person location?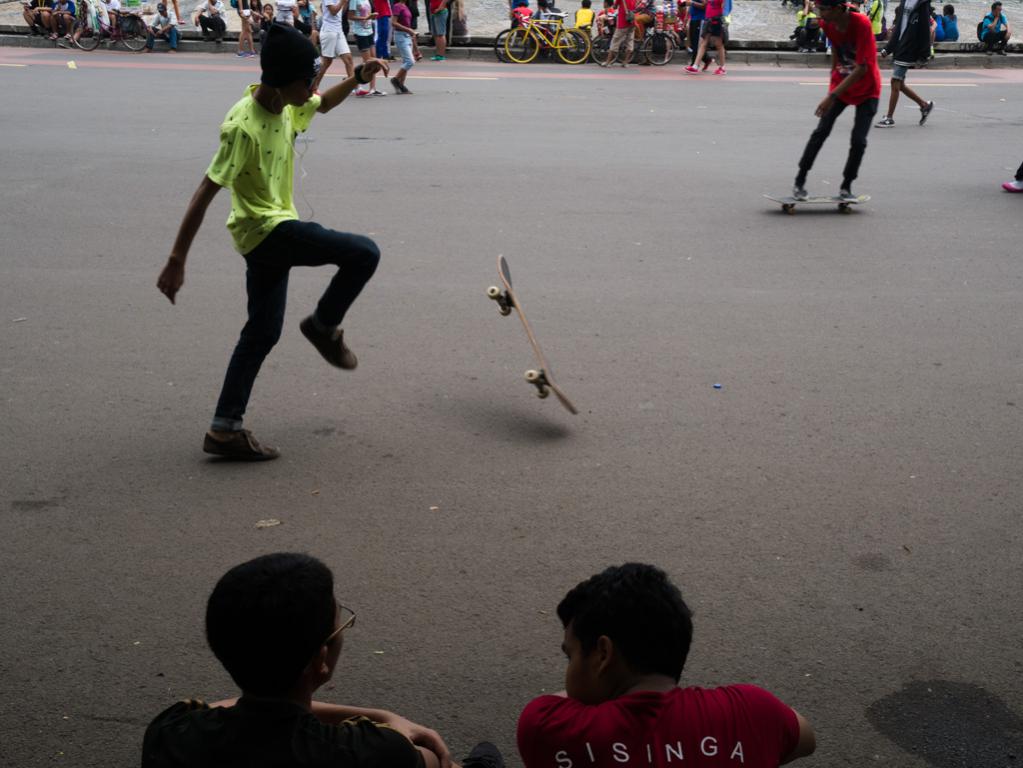
<region>147, 555, 502, 767</region>
